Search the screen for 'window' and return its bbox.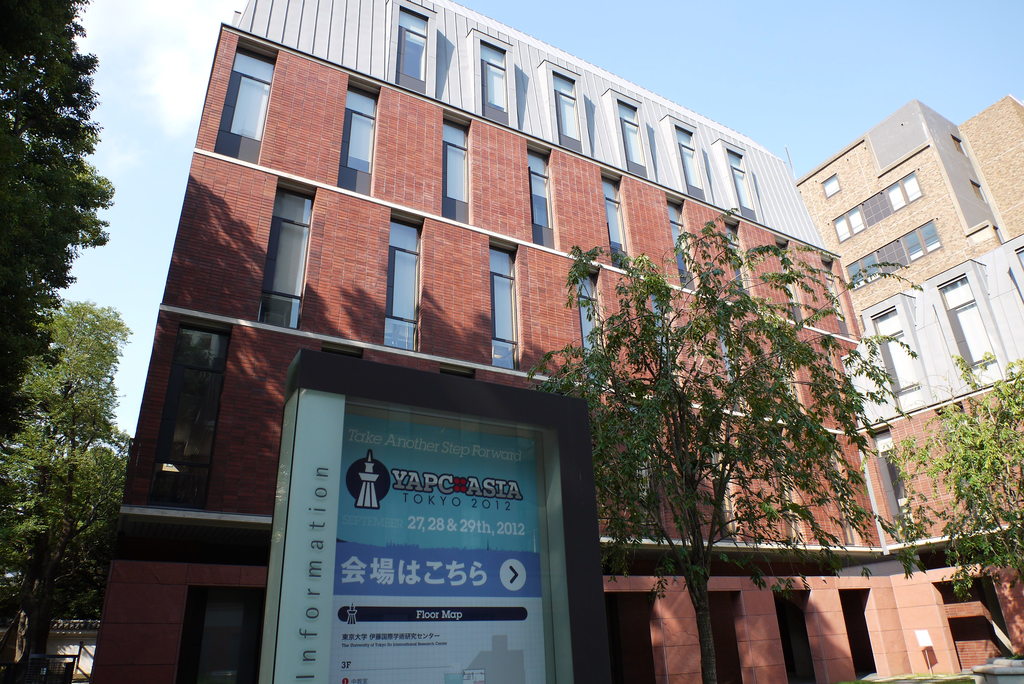
Found: rect(530, 147, 555, 248).
